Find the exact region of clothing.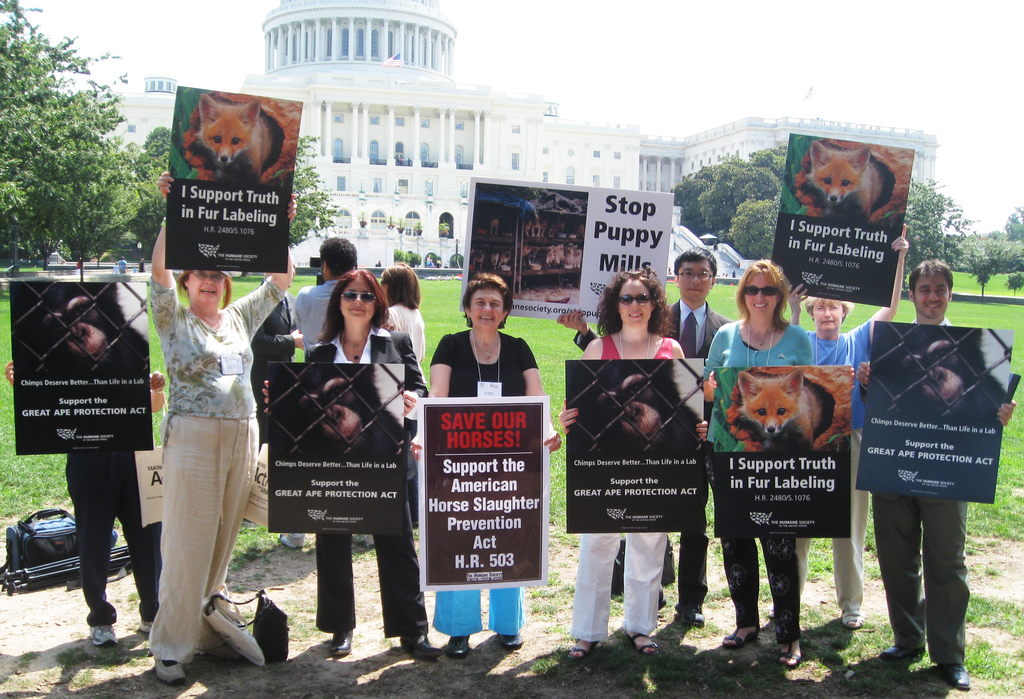
Exact region: {"x1": 149, "y1": 408, "x2": 253, "y2": 664}.
